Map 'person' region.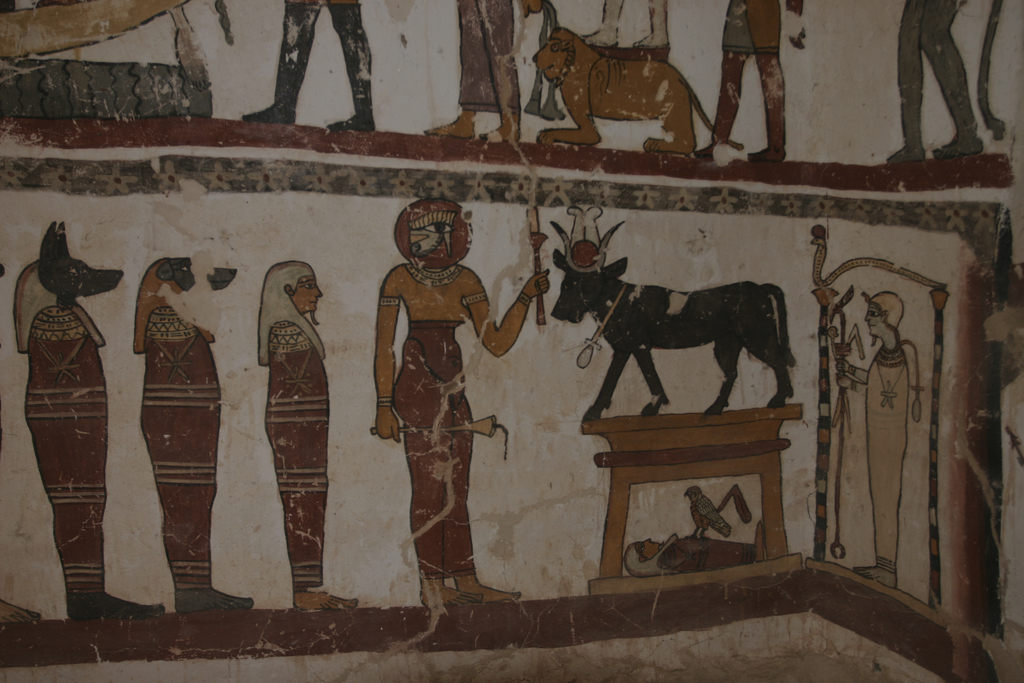
Mapped to [x1=834, y1=290, x2=909, y2=594].
